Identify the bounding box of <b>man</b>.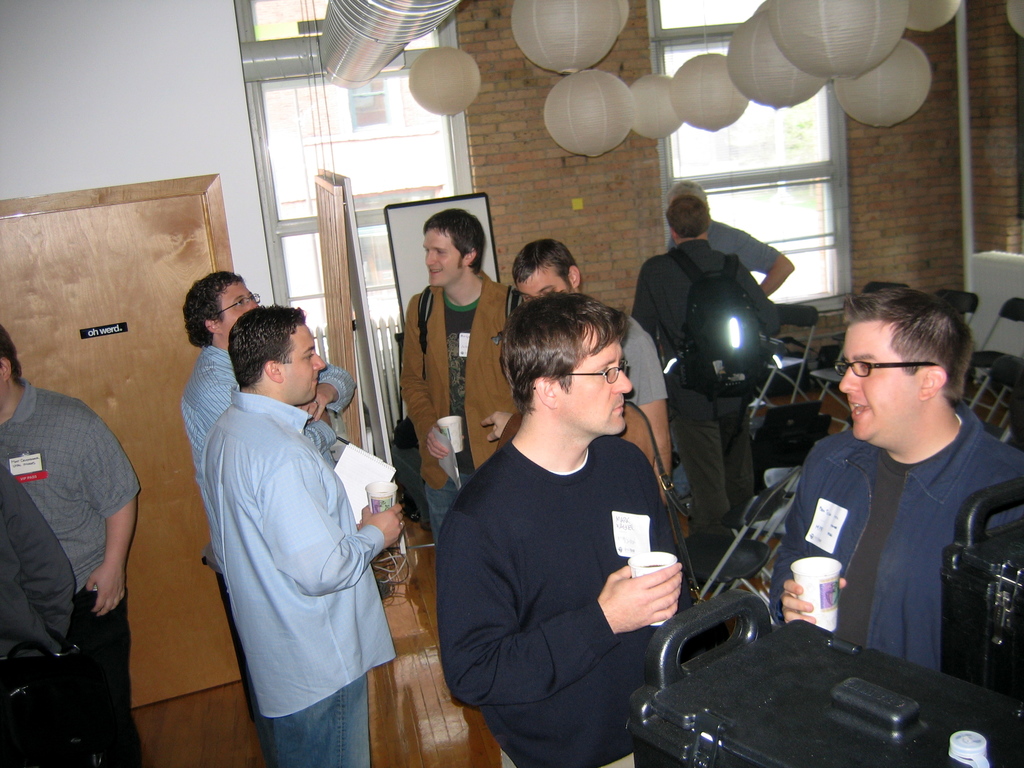
select_region(632, 198, 782, 532).
